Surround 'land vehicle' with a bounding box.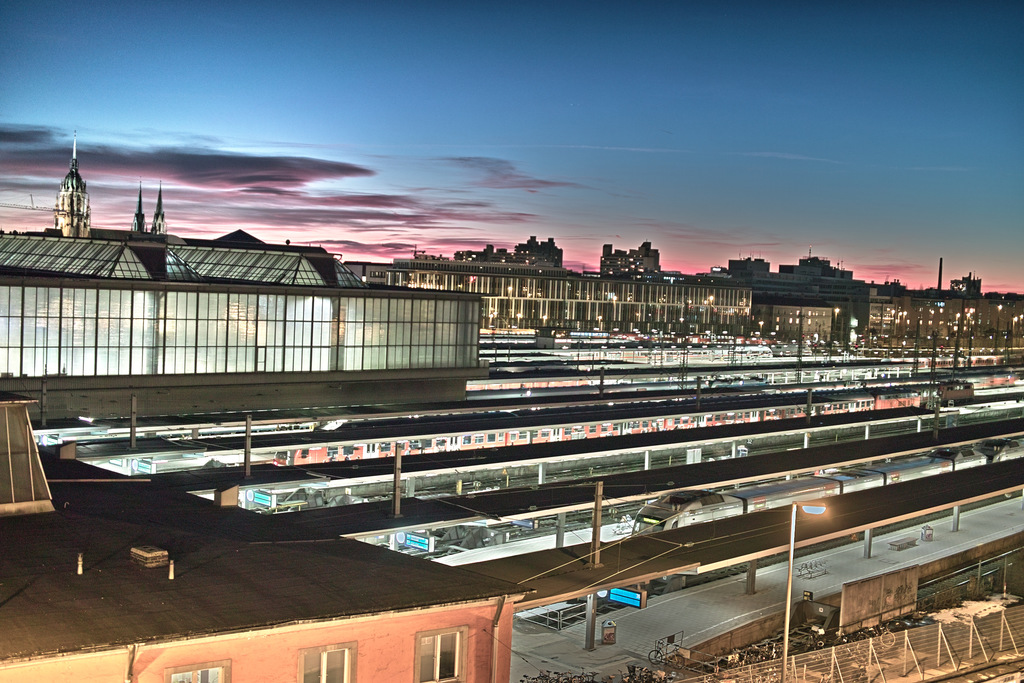
(x1=634, y1=437, x2=1023, y2=530).
